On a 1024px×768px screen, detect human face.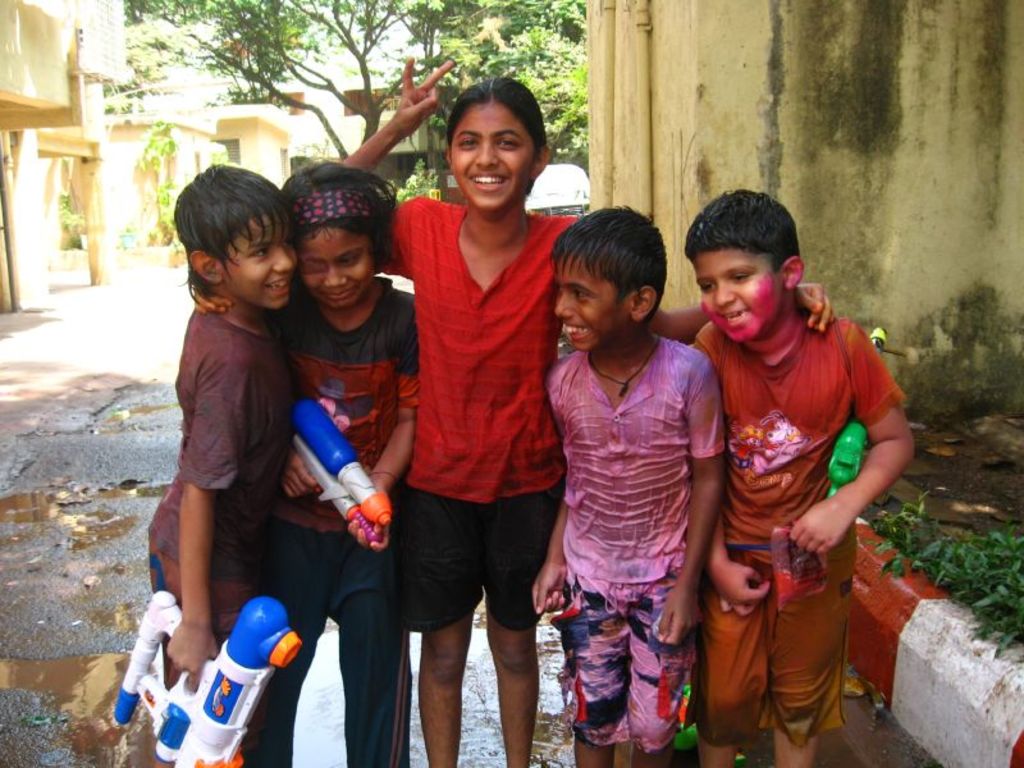
297:225:372:306.
